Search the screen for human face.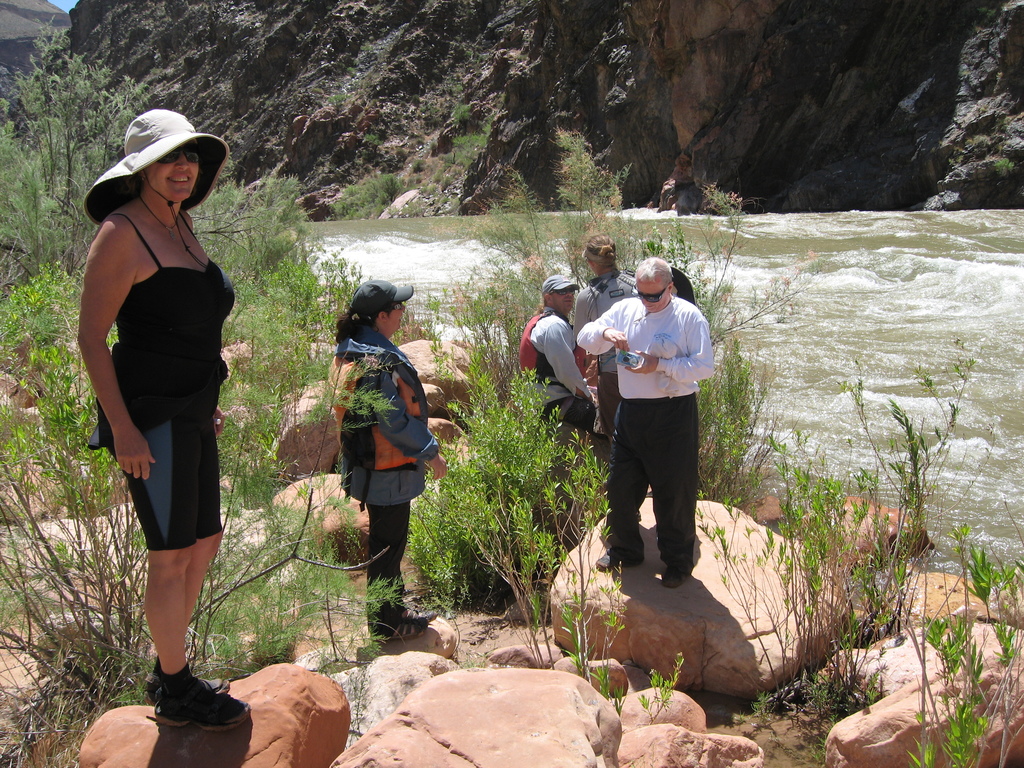
Found at <region>552, 285, 574, 311</region>.
